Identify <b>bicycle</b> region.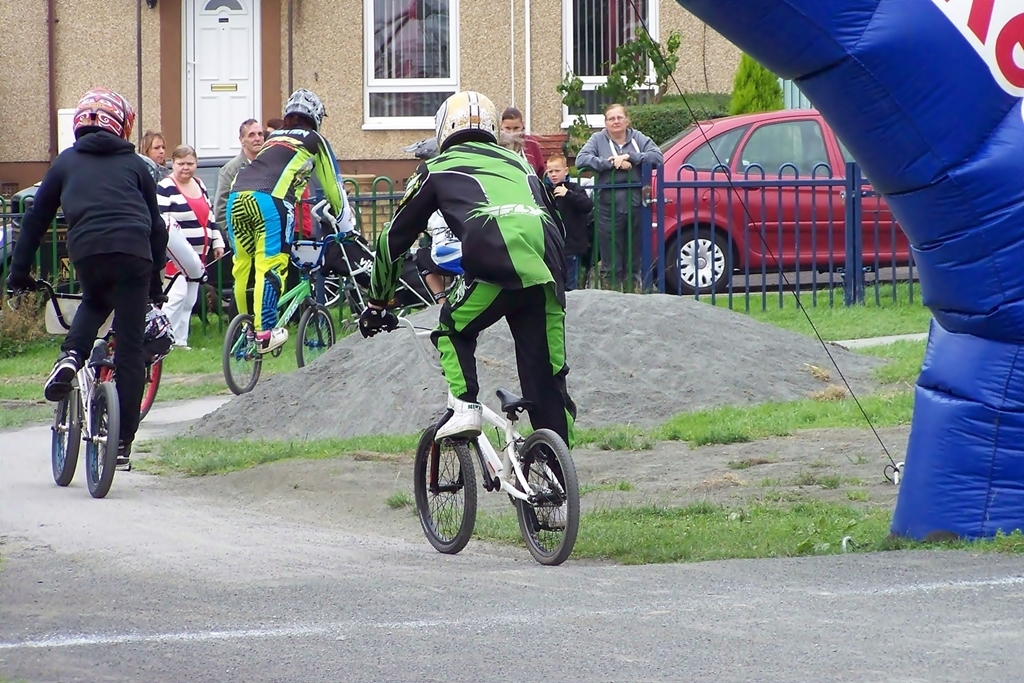
Region: 9 257 130 513.
